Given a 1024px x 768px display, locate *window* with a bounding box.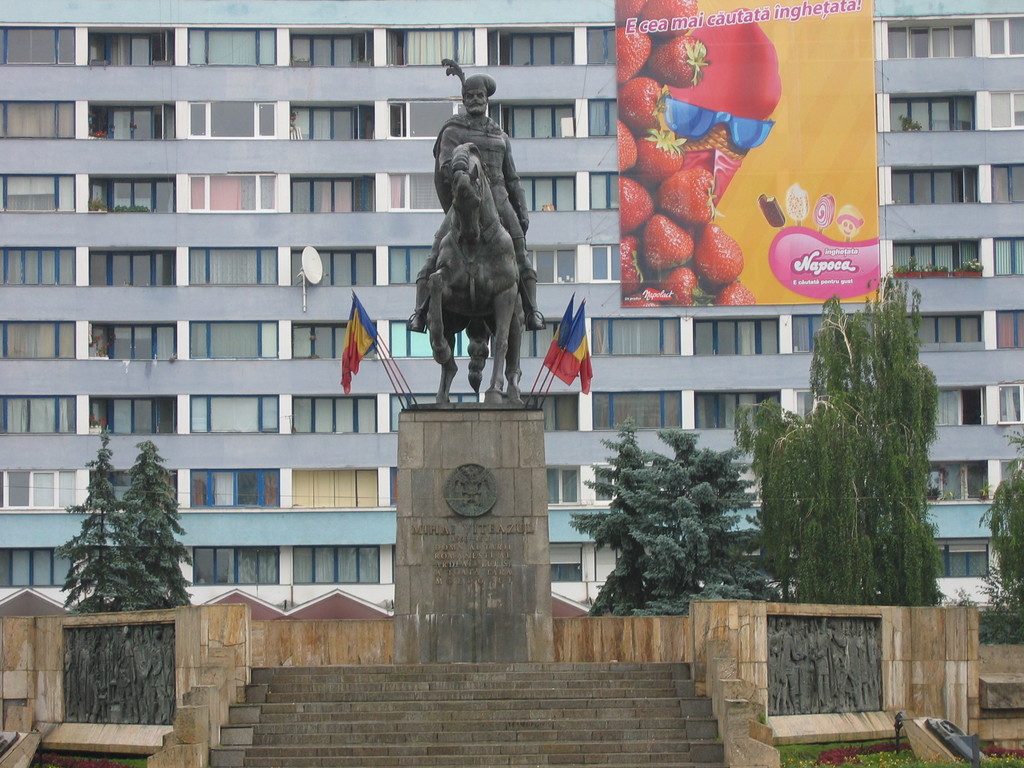
Located: {"left": 892, "top": 232, "right": 979, "bottom": 274}.
